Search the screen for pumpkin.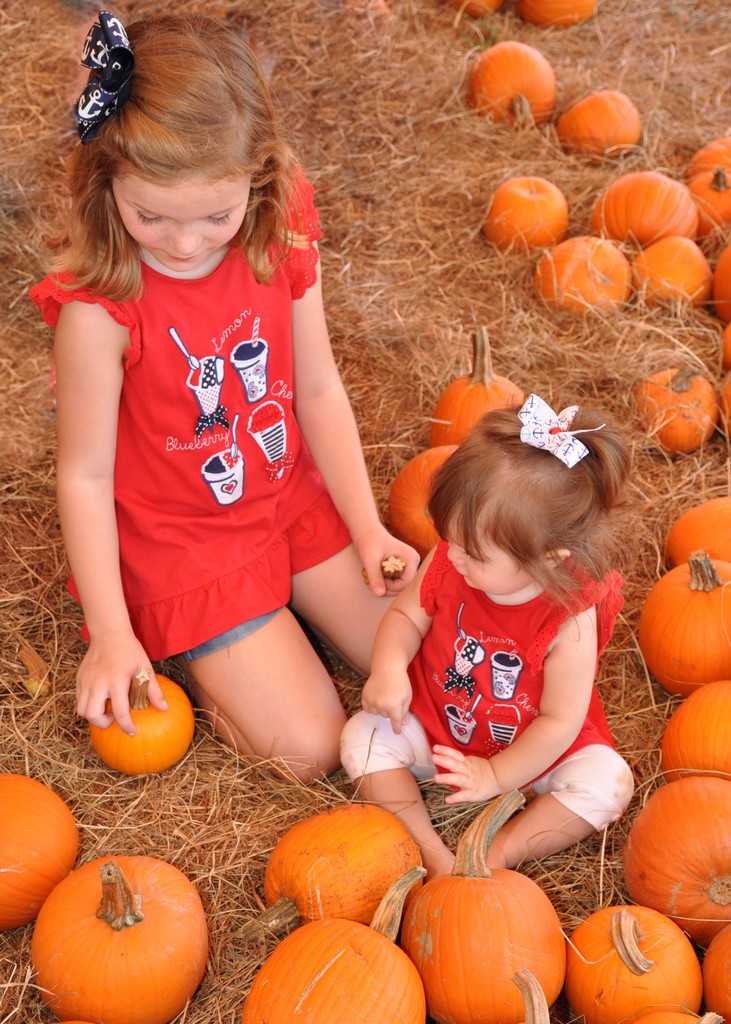
Found at box=[688, 138, 730, 183].
